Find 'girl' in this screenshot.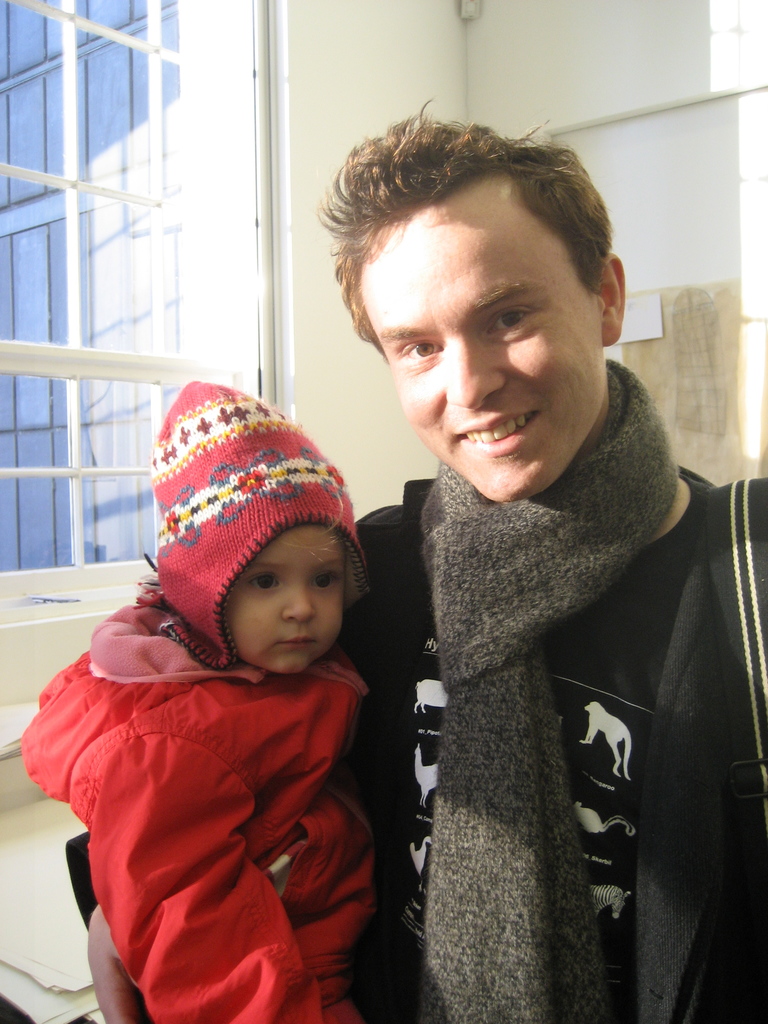
The bounding box for 'girl' is locate(20, 383, 372, 1023).
